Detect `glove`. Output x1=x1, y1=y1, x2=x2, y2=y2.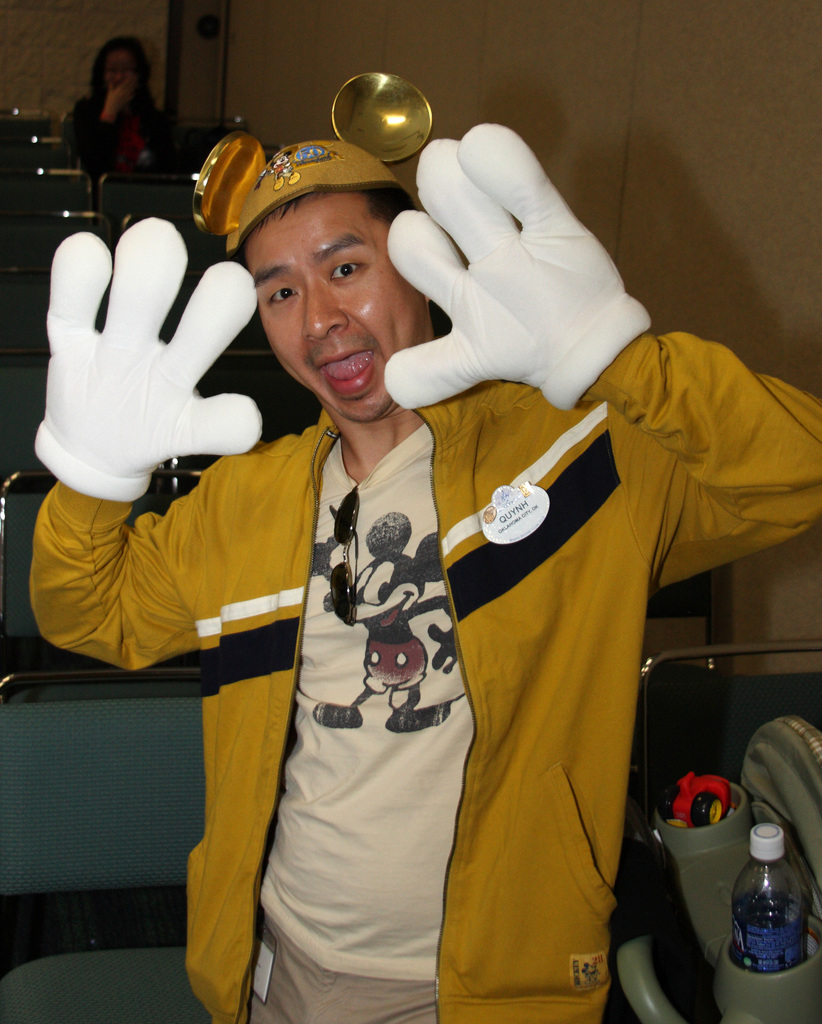
x1=383, y1=123, x2=651, y2=410.
